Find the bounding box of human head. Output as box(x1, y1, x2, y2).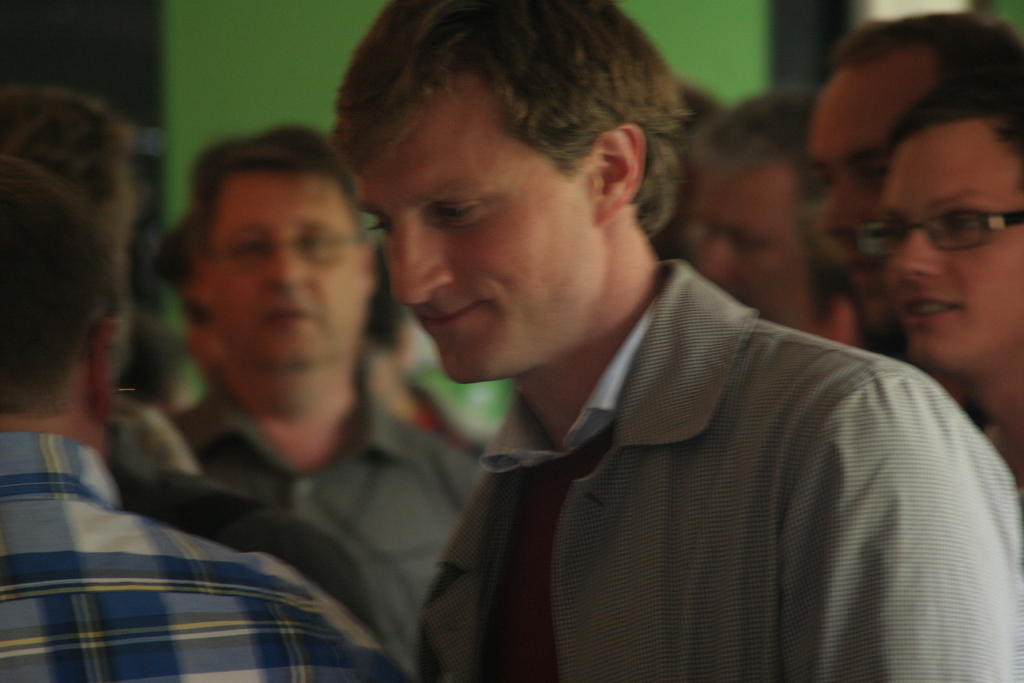
box(162, 124, 409, 392).
